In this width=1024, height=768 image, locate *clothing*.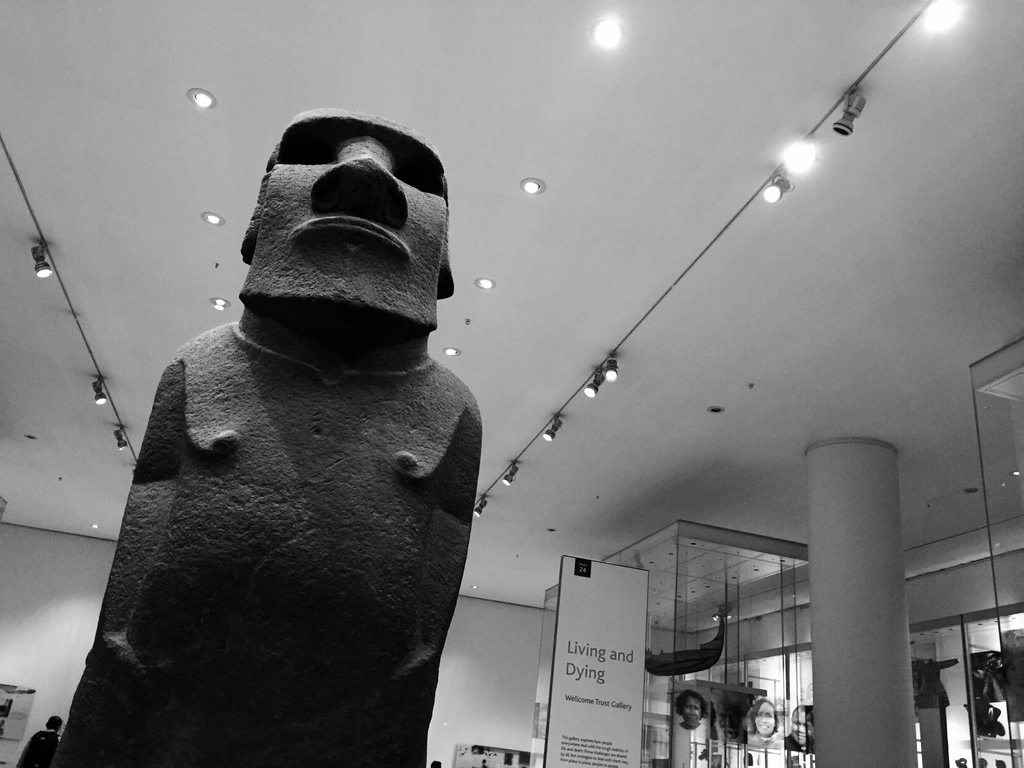
Bounding box: pyautogui.locateOnScreen(13, 730, 58, 767).
